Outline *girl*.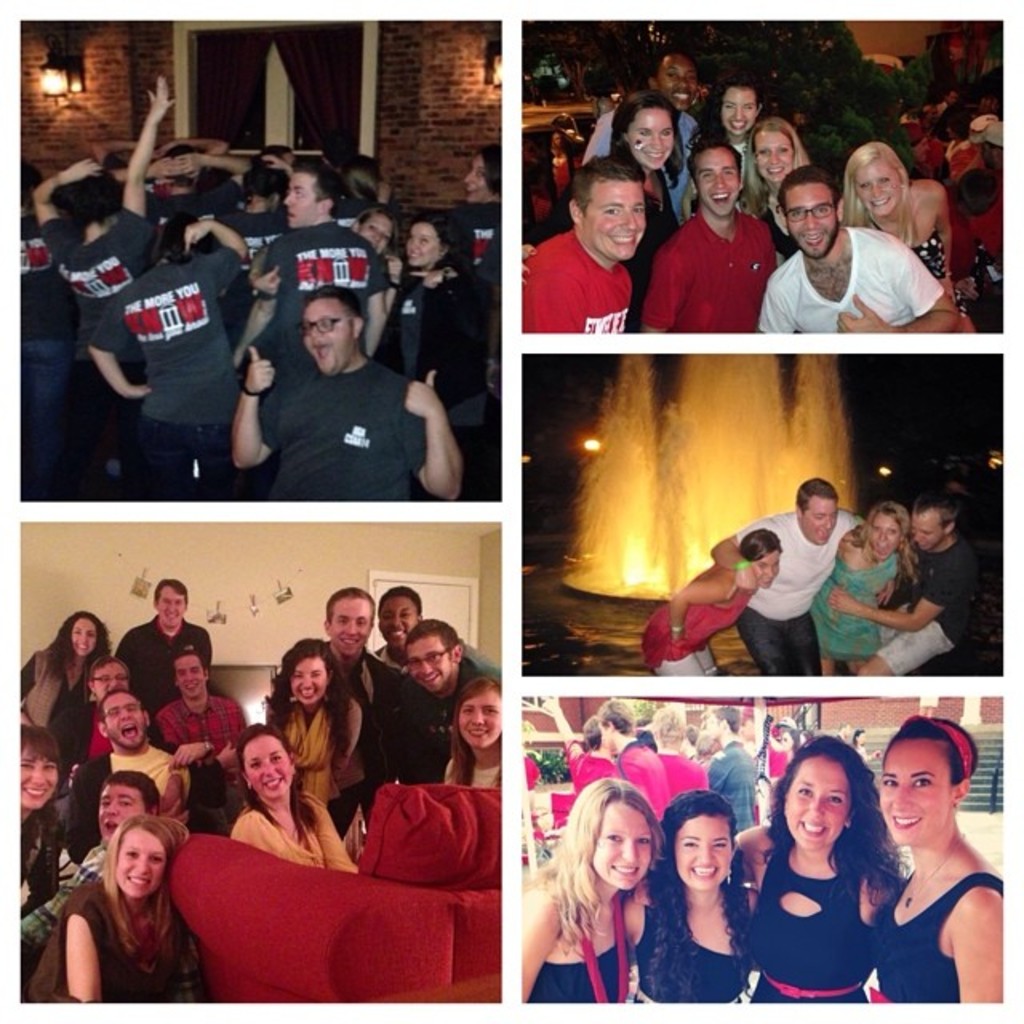
Outline: region(646, 792, 755, 1003).
